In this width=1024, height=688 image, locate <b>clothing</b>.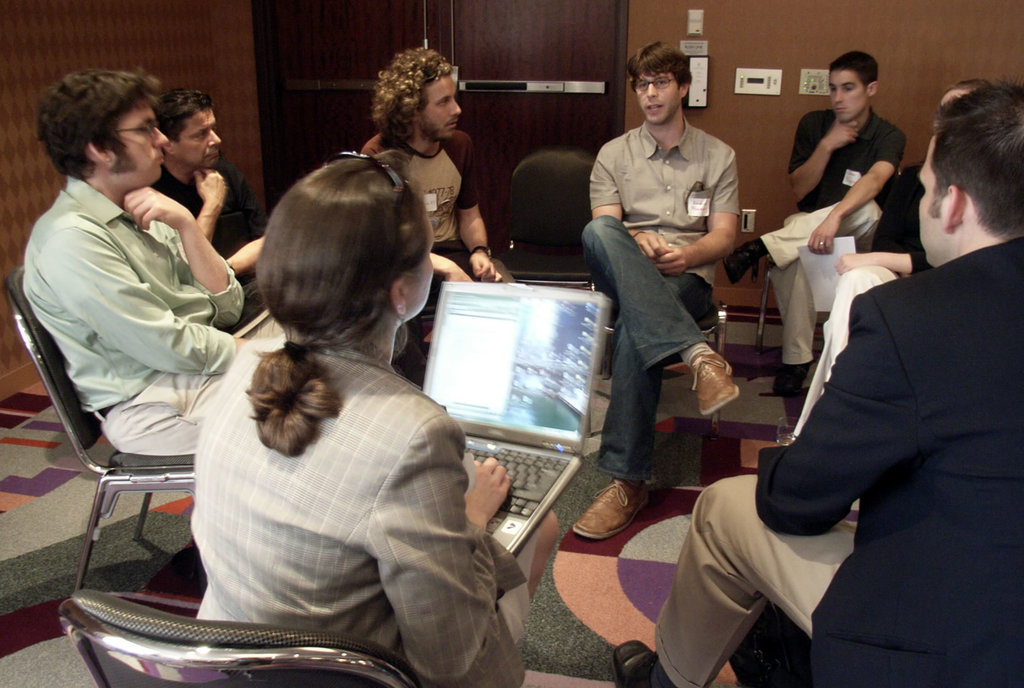
Bounding box: detection(161, 257, 506, 663).
